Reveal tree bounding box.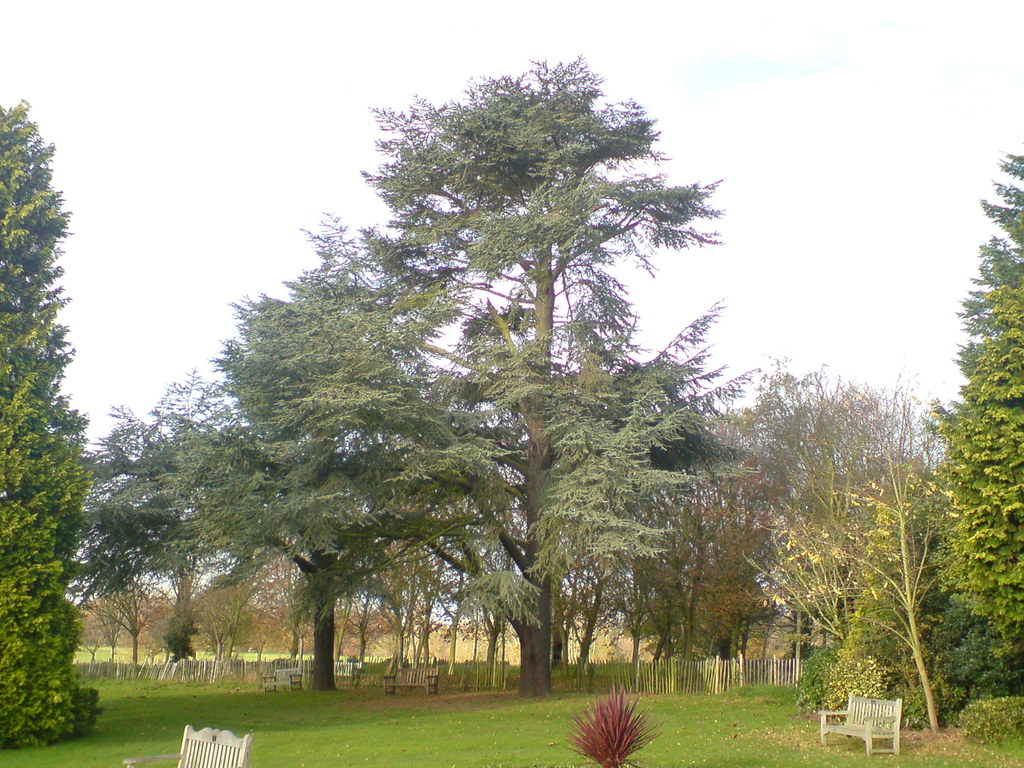
Revealed: l=920, t=147, r=1023, b=725.
